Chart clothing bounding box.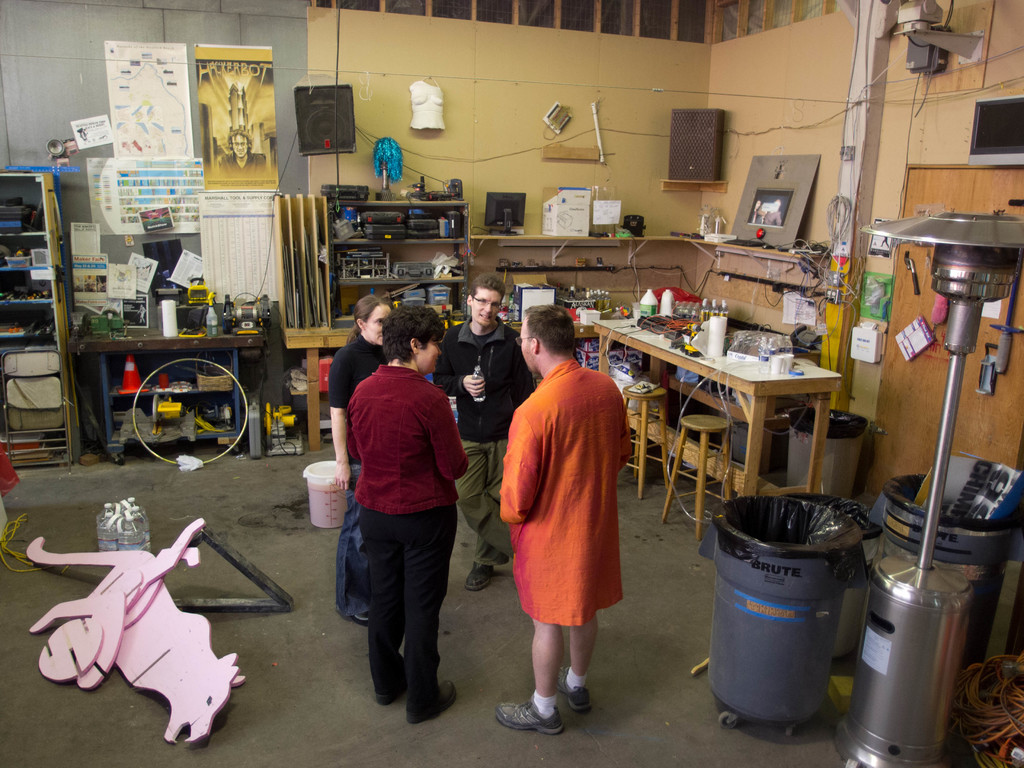
Charted: [left=493, top=351, right=632, bottom=622].
